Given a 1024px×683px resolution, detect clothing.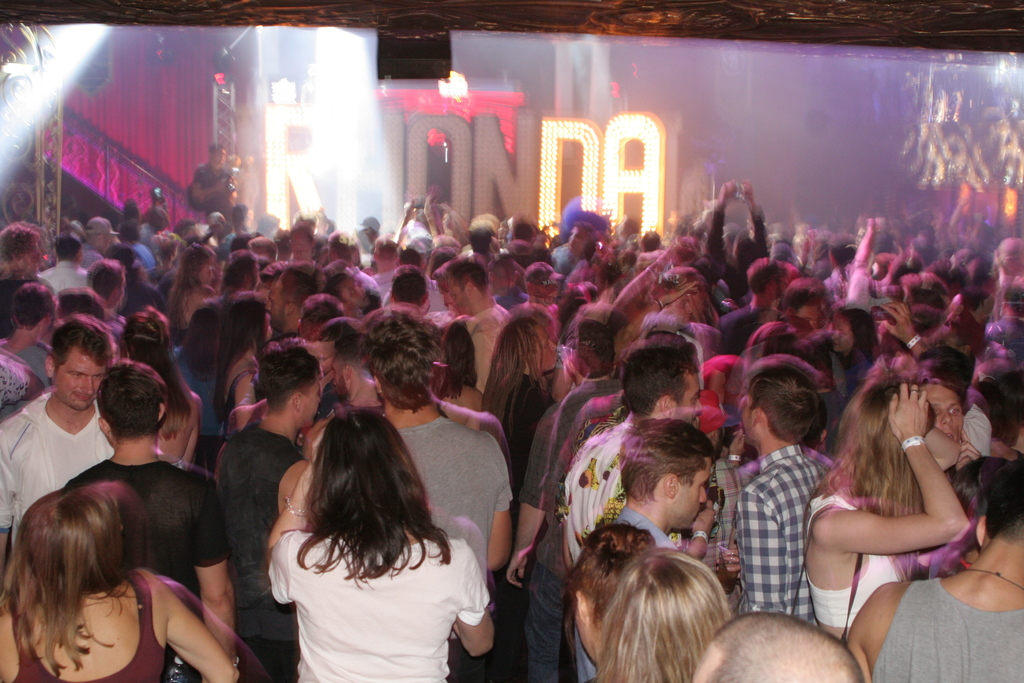
left=704, top=209, right=774, bottom=301.
